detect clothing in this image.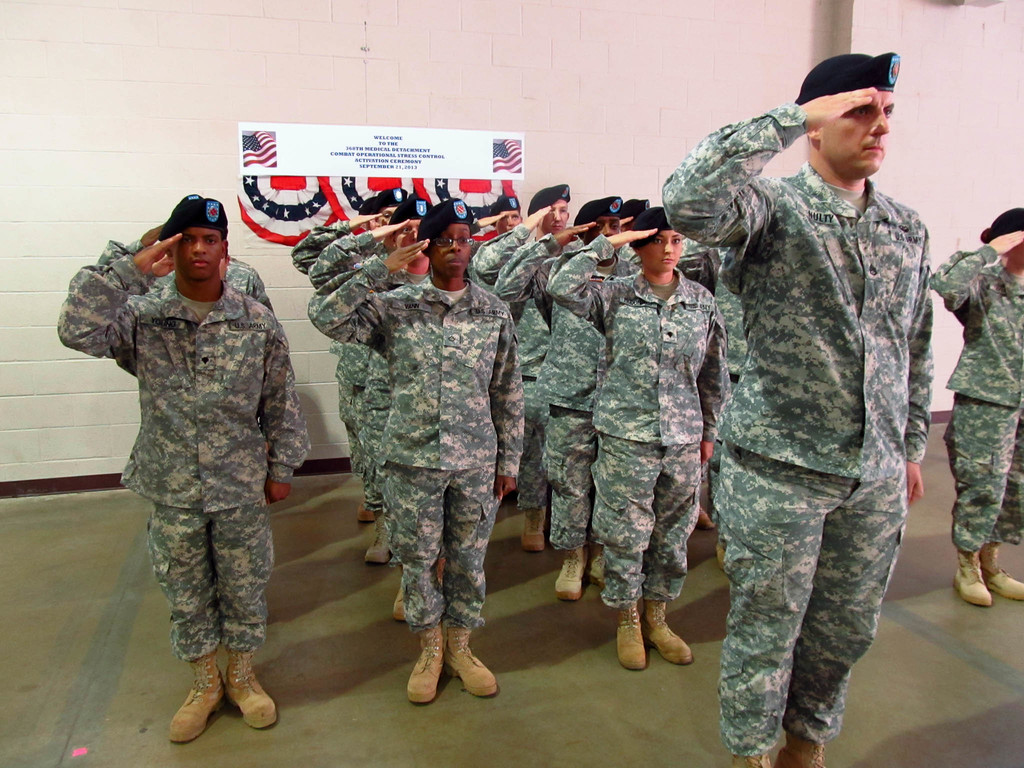
Detection: (307, 239, 529, 643).
